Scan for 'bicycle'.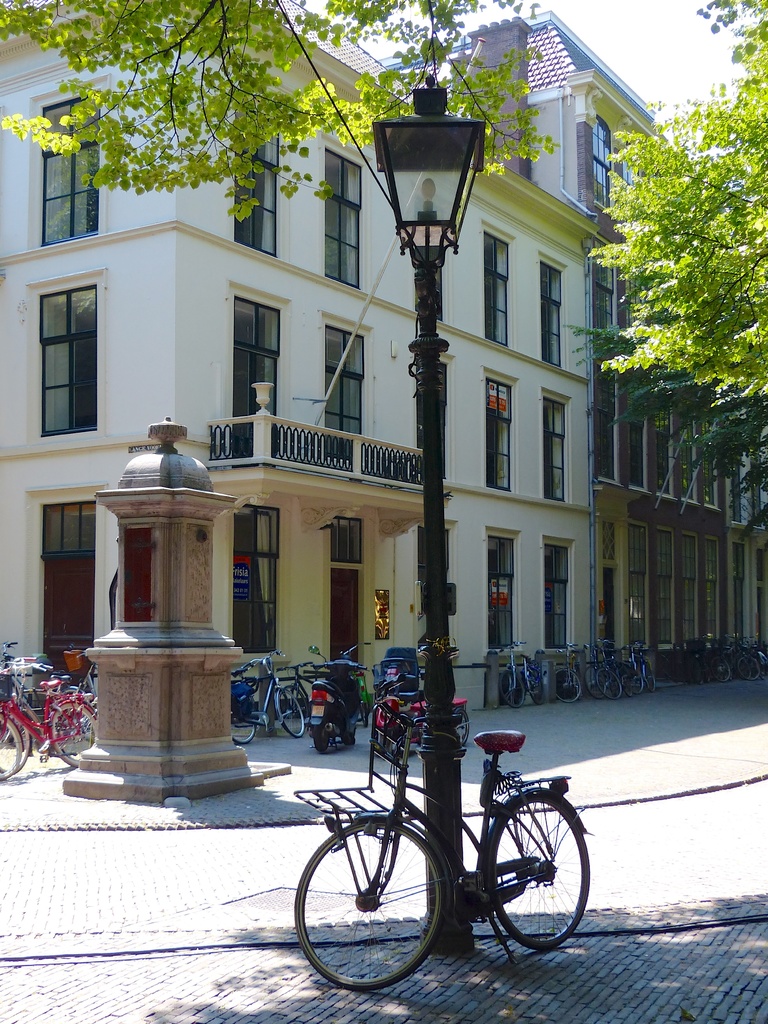
Scan result: <box>230,650,302,746</box>.
